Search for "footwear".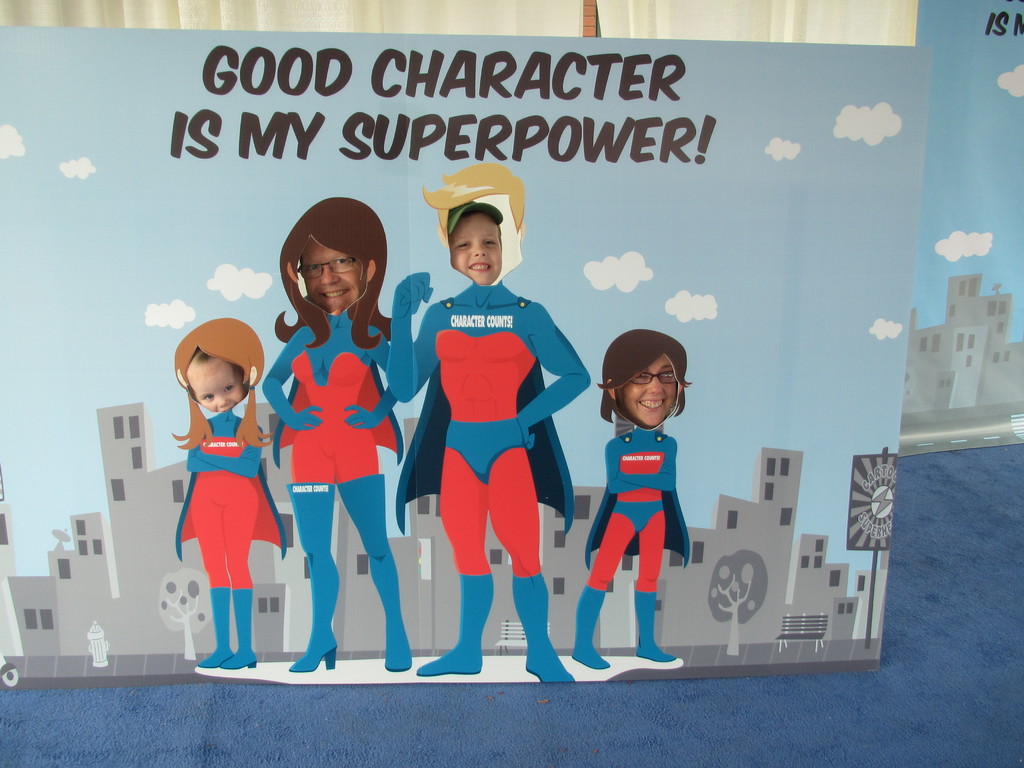
Found at [636,591,678,667].
